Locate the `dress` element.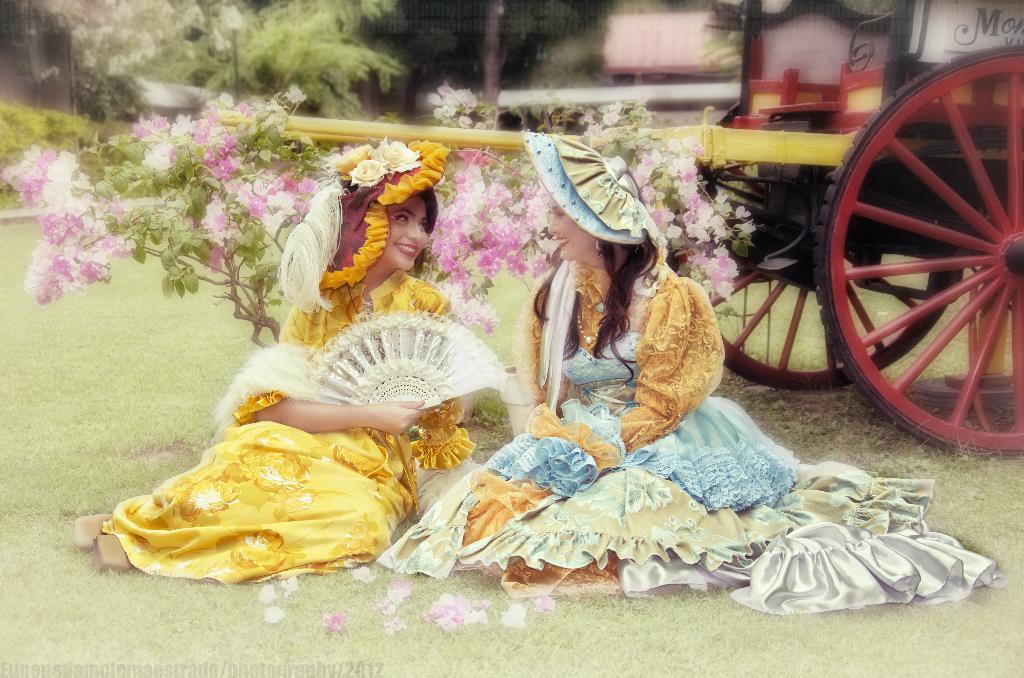
Element bbox: (x1=100, y1=271, x2=479, y2=579).
